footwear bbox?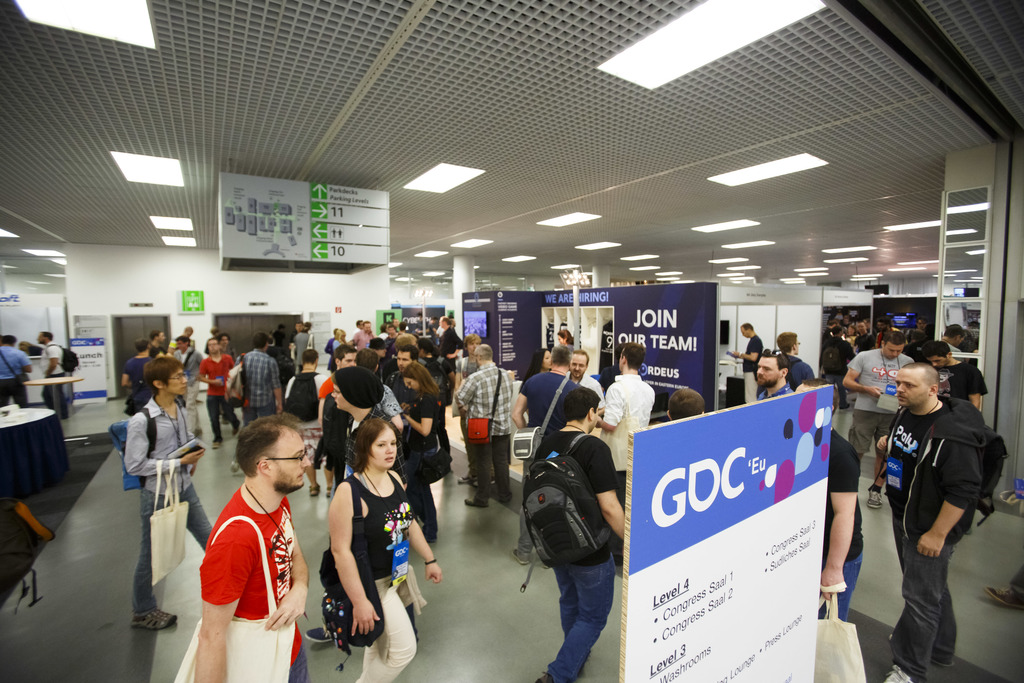
box(514, 549, 530, 565)
